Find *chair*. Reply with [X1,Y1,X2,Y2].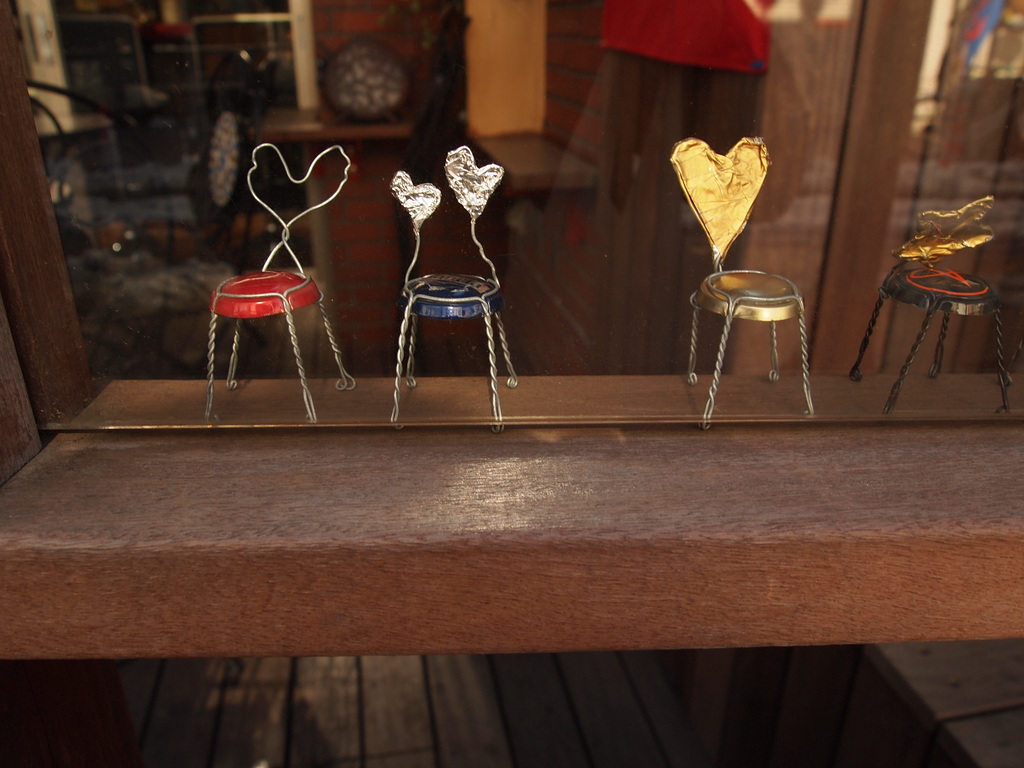
[385,210,515,412].
